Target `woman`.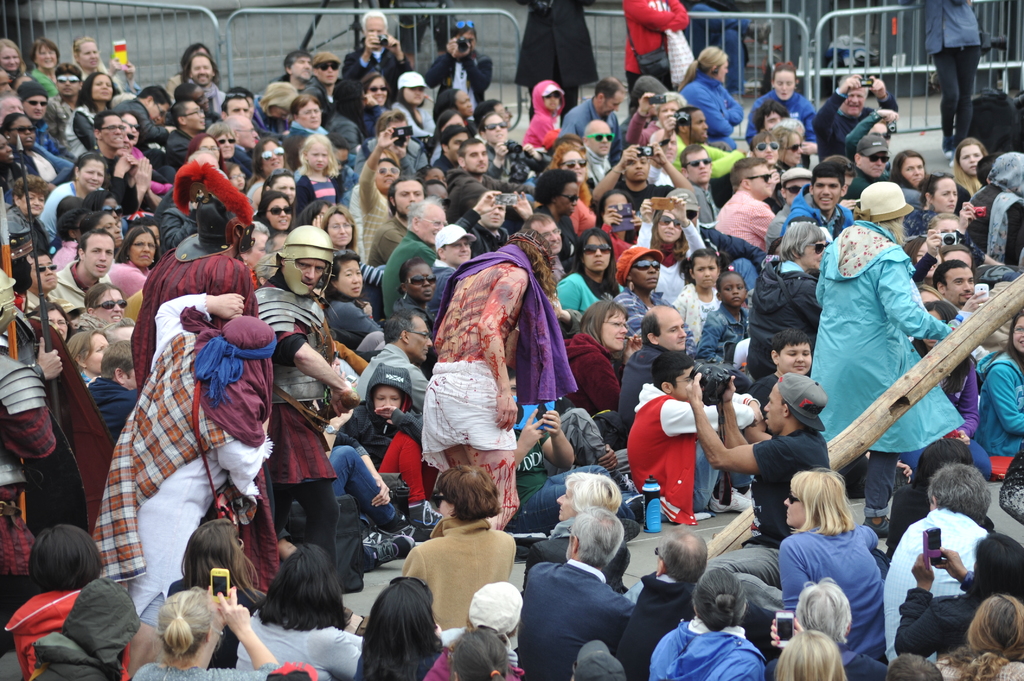
Target region: [left=356, top=569, right=451, bottom=680].
